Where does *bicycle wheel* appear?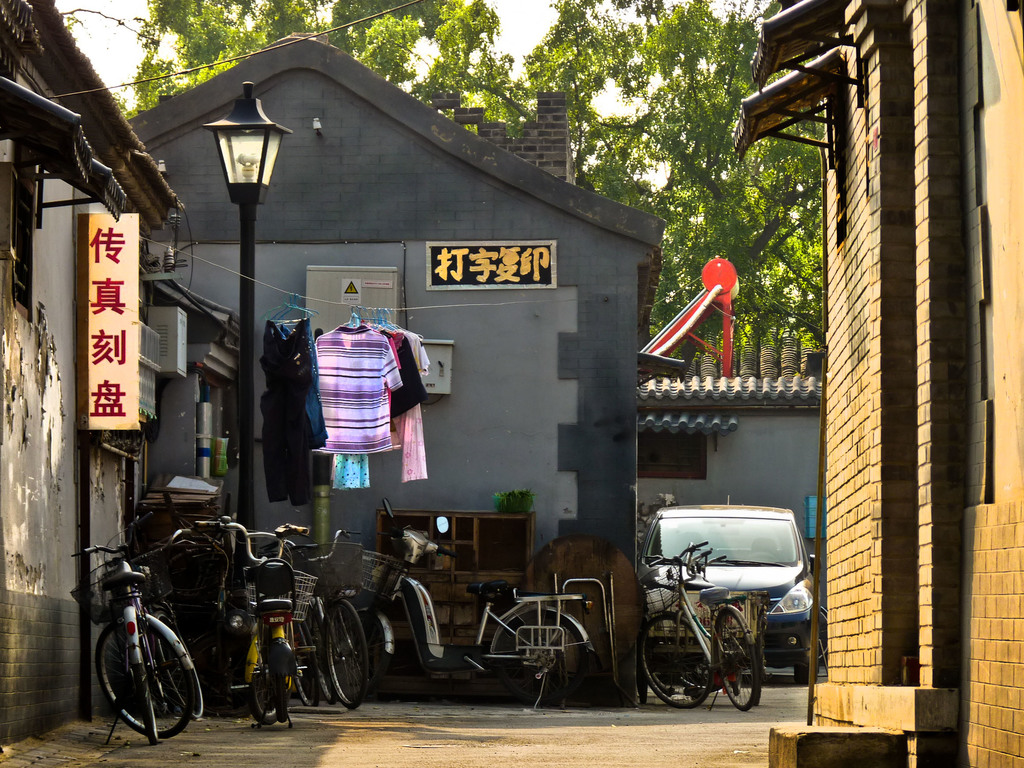
Appears at 326,600,373,712.
